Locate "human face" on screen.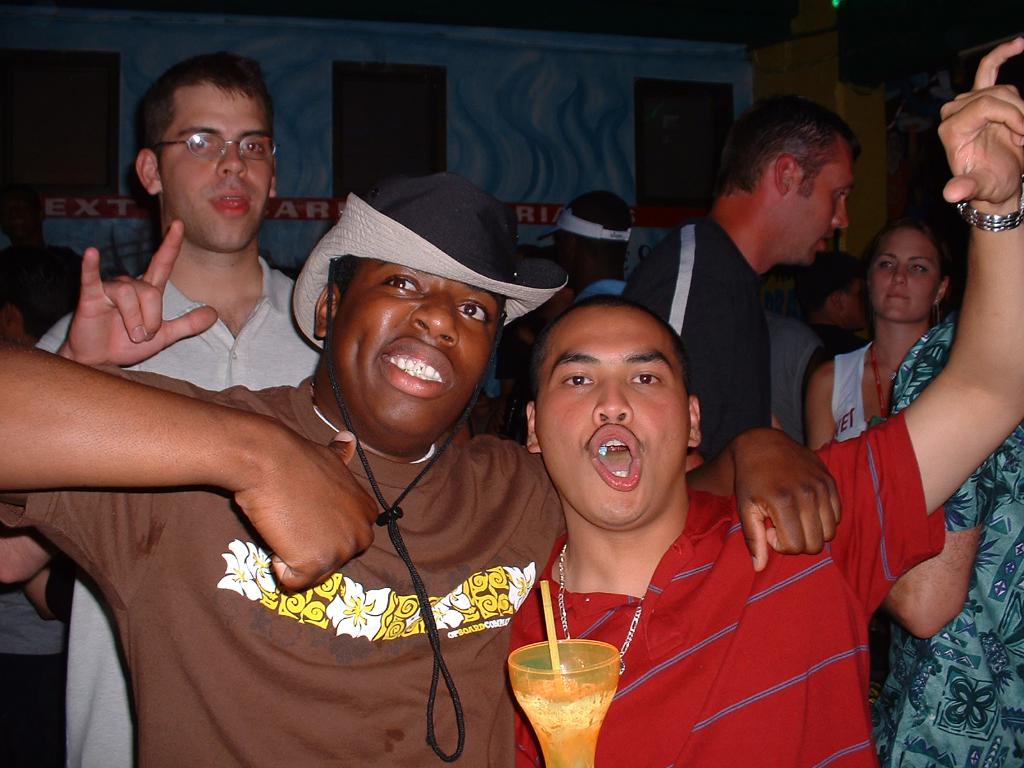
On screen at (536, 316, 687, 522).
